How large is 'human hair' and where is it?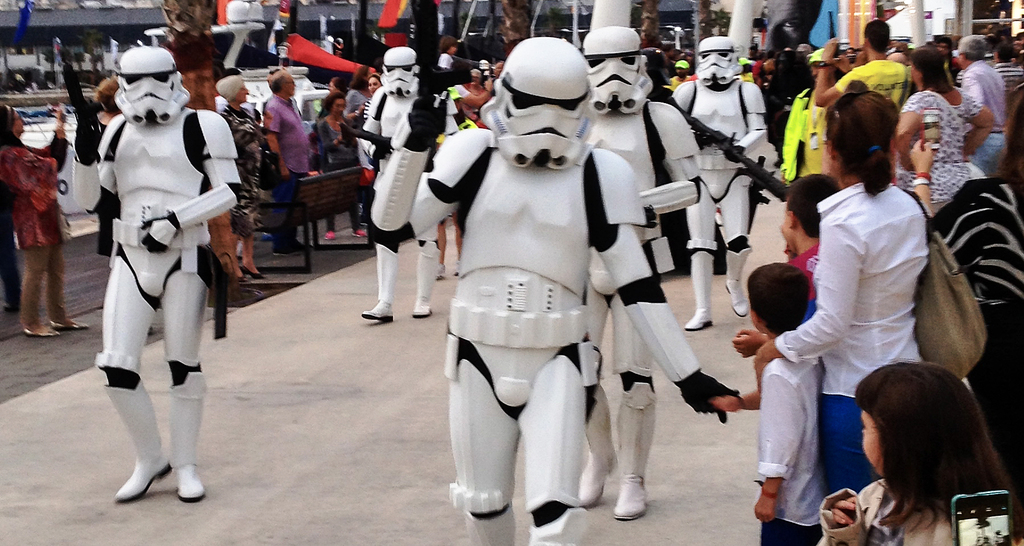
Bounding box: box(787, 172, 842, 239).
